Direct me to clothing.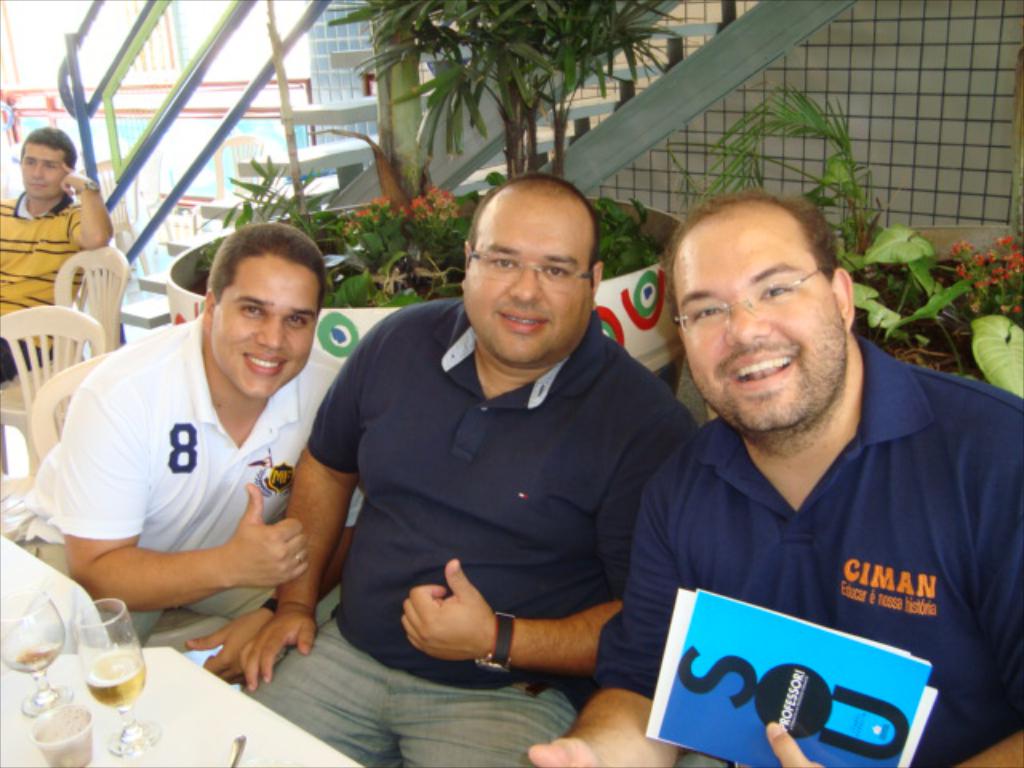
Direction: pyautogui.locateOnScreen(227, 285, 699, 762).
